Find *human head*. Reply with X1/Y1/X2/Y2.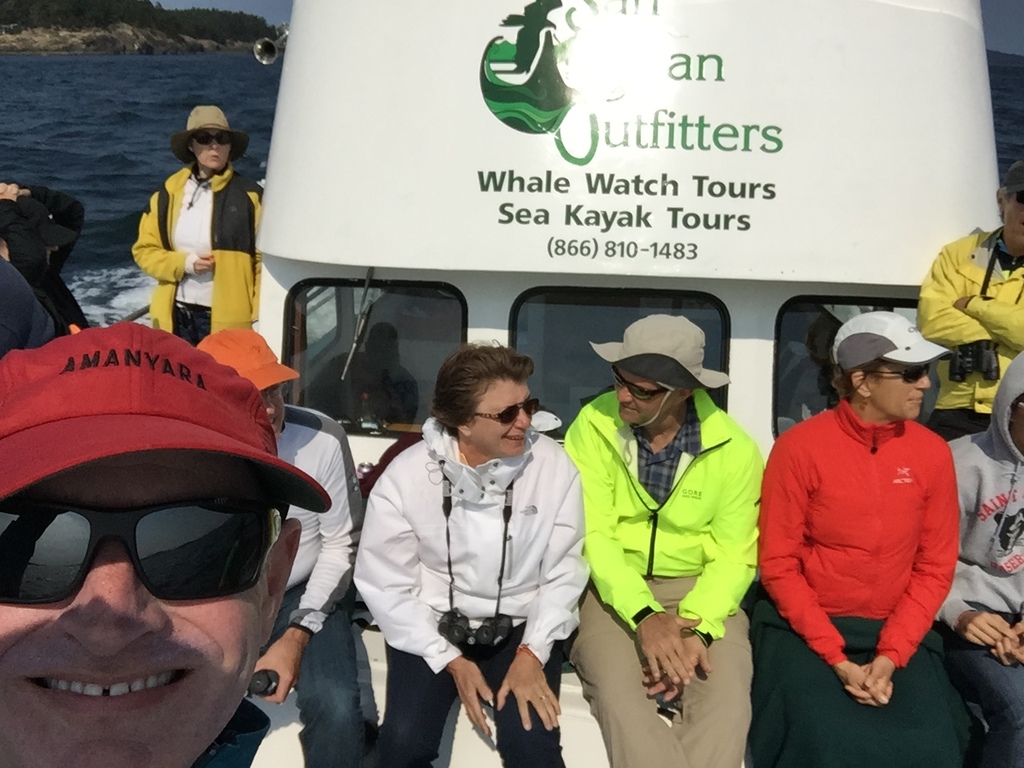
0/185/77/273.
